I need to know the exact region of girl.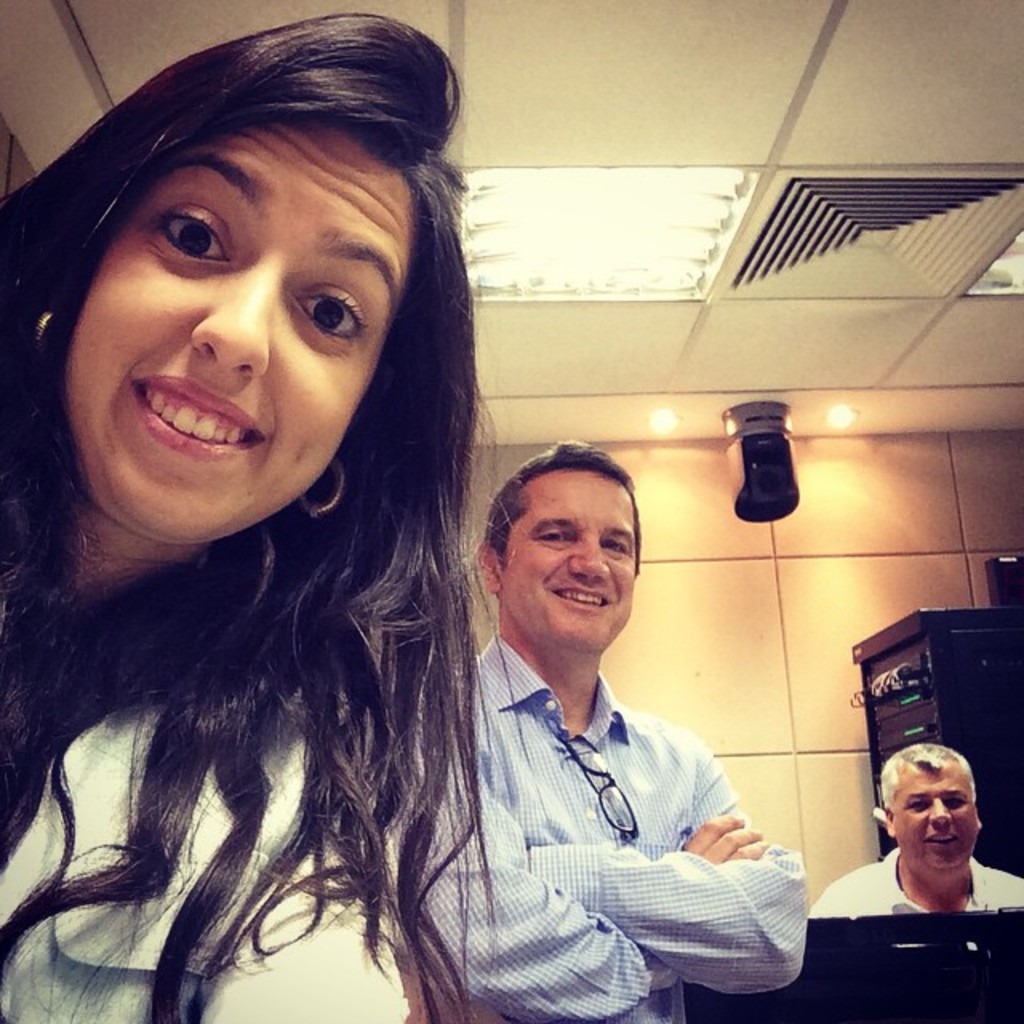
Region: box=[0, 14, 499, 1022].
